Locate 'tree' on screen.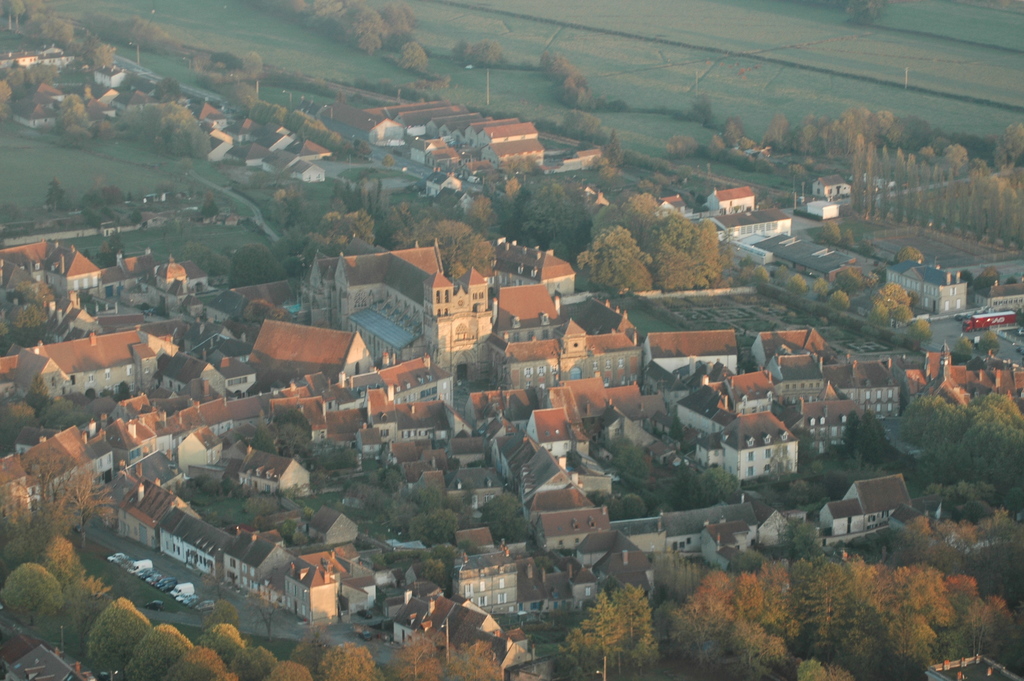
On screen at 38, 180, 76, 213.
